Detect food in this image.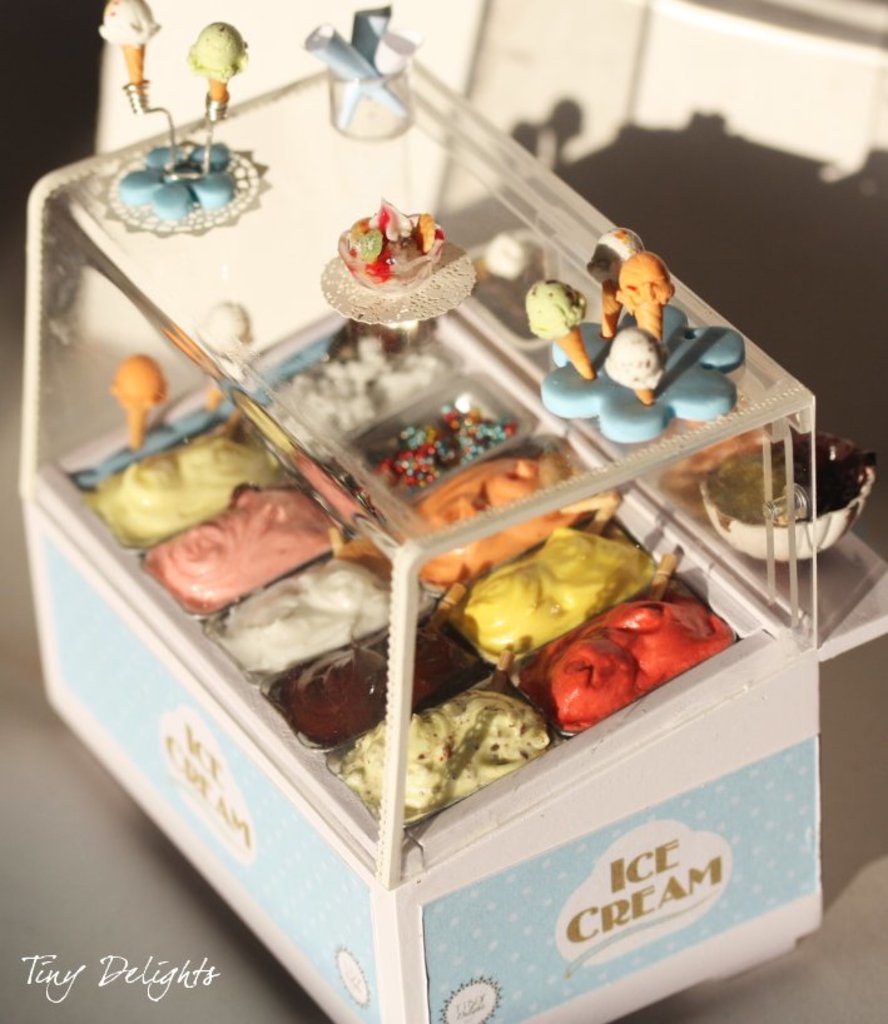
Detection: [185, 19, 249, 100].
